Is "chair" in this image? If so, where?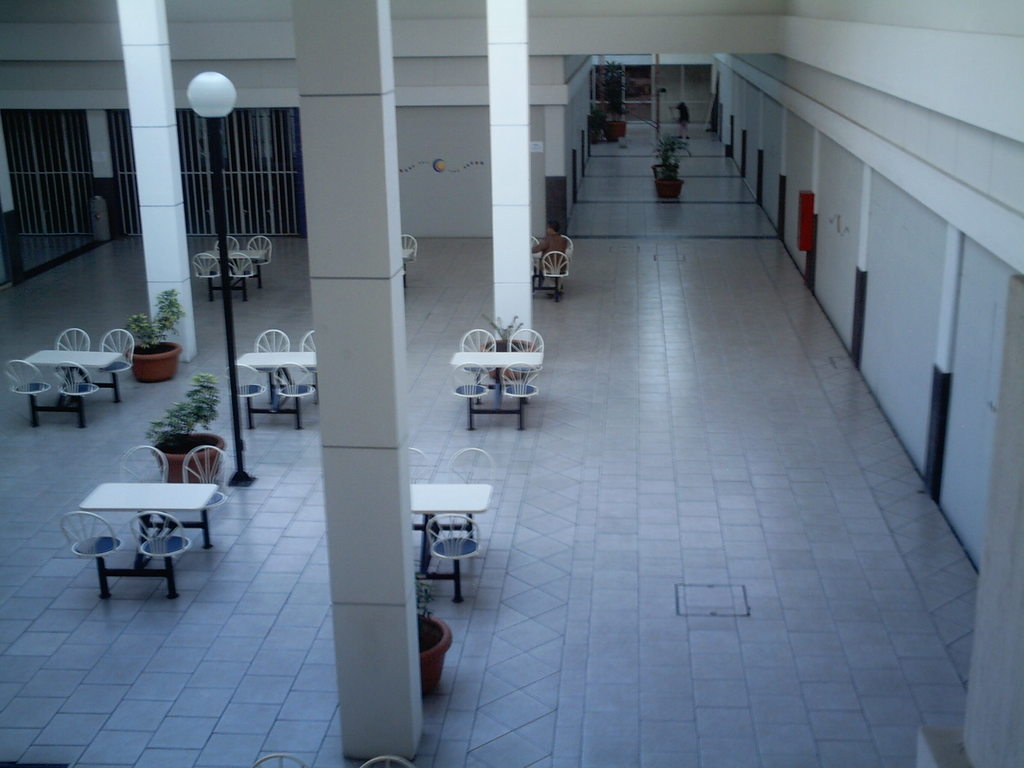
Yes, at bbox=[271, 361, 316, 398].
